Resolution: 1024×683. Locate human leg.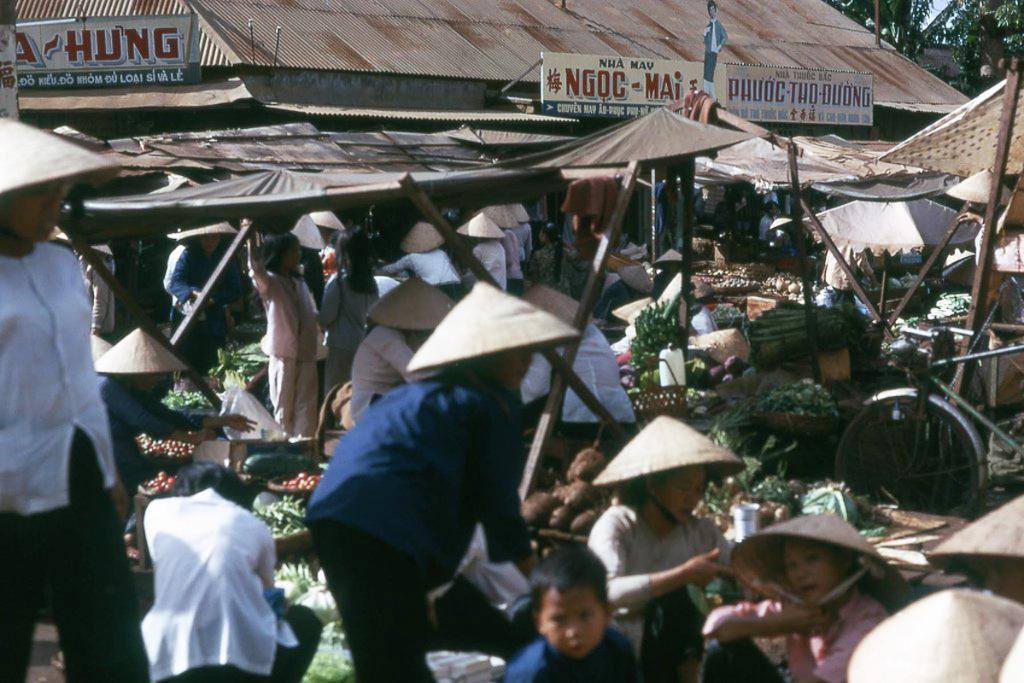
bbox(427, 569, 516, 668).
